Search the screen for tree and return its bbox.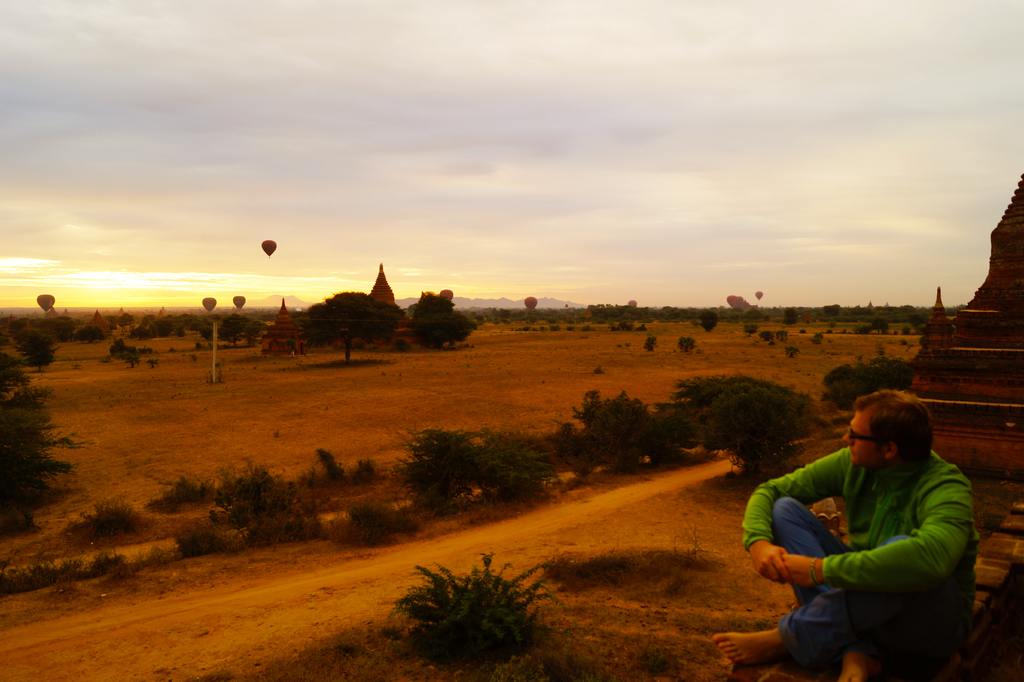
Found: box=[0, 353, 94, 535].
